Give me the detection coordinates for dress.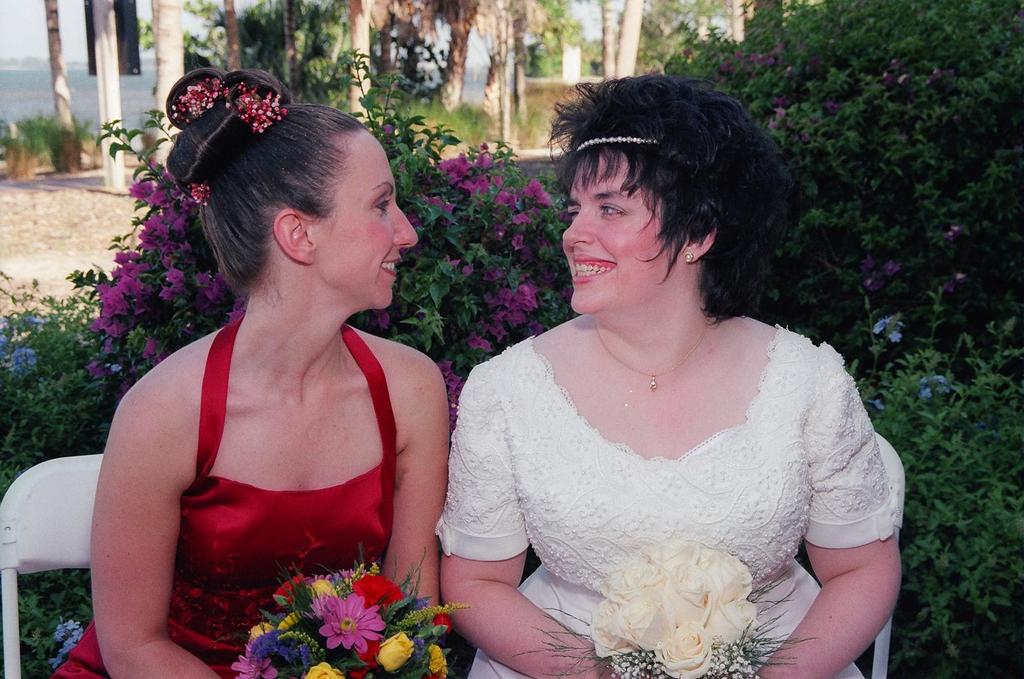
bbox=[432, 322, 903, 678].
